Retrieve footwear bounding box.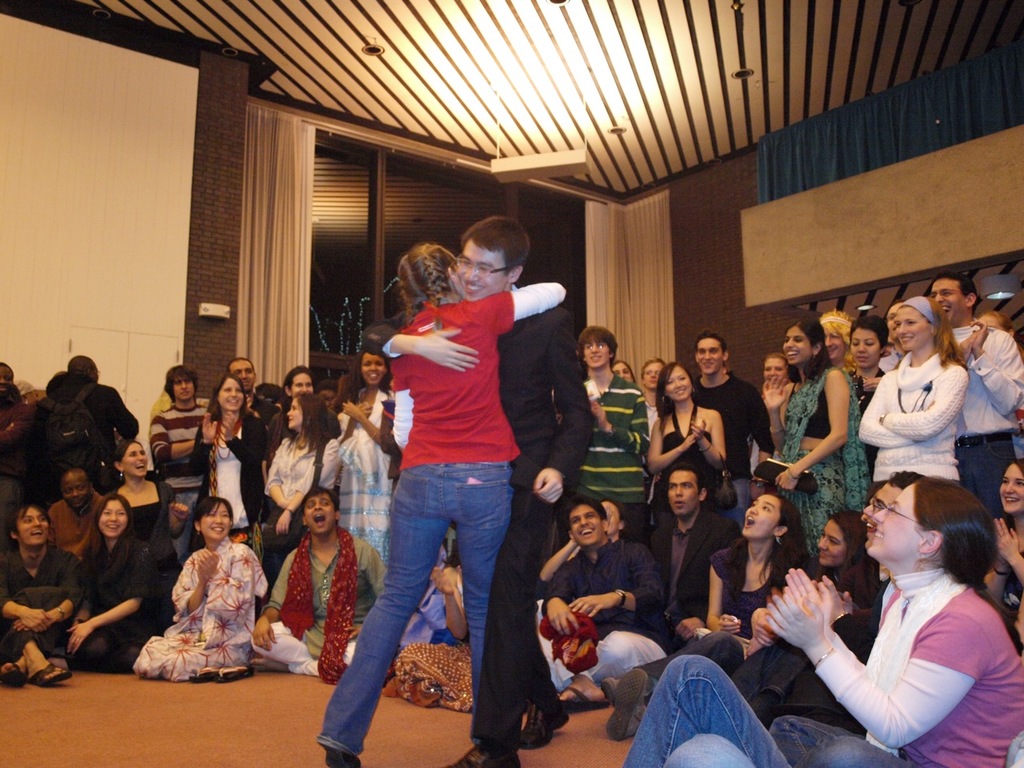
Bounding box: BBox(604, 674, 649, 742).
